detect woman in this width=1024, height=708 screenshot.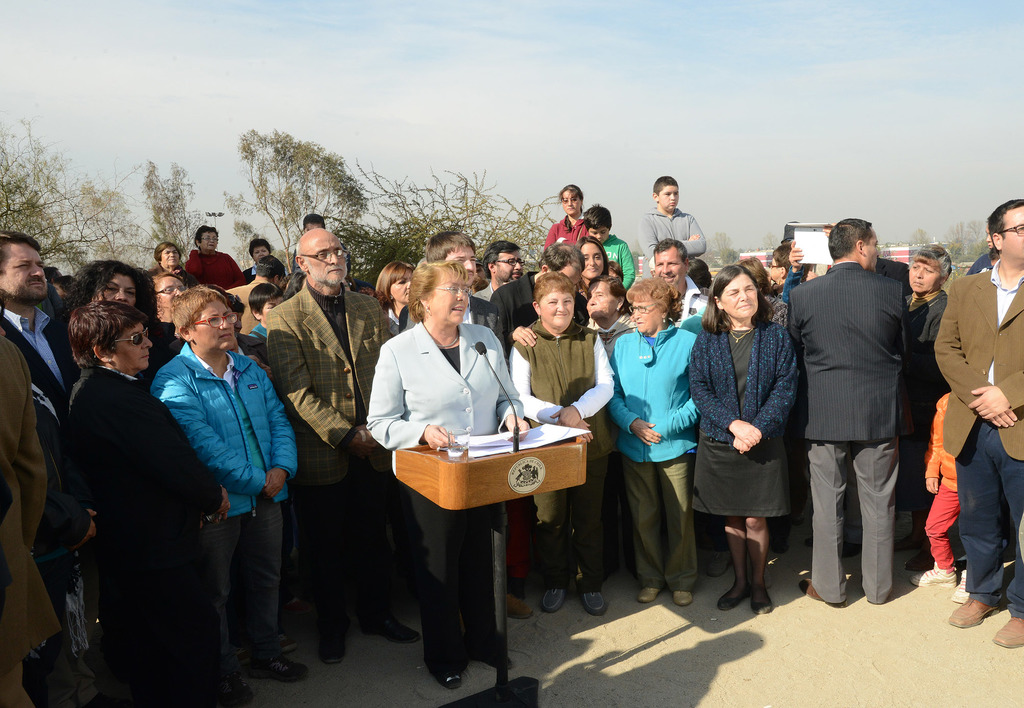
Detection: locate(246, 236, 280, 287).
